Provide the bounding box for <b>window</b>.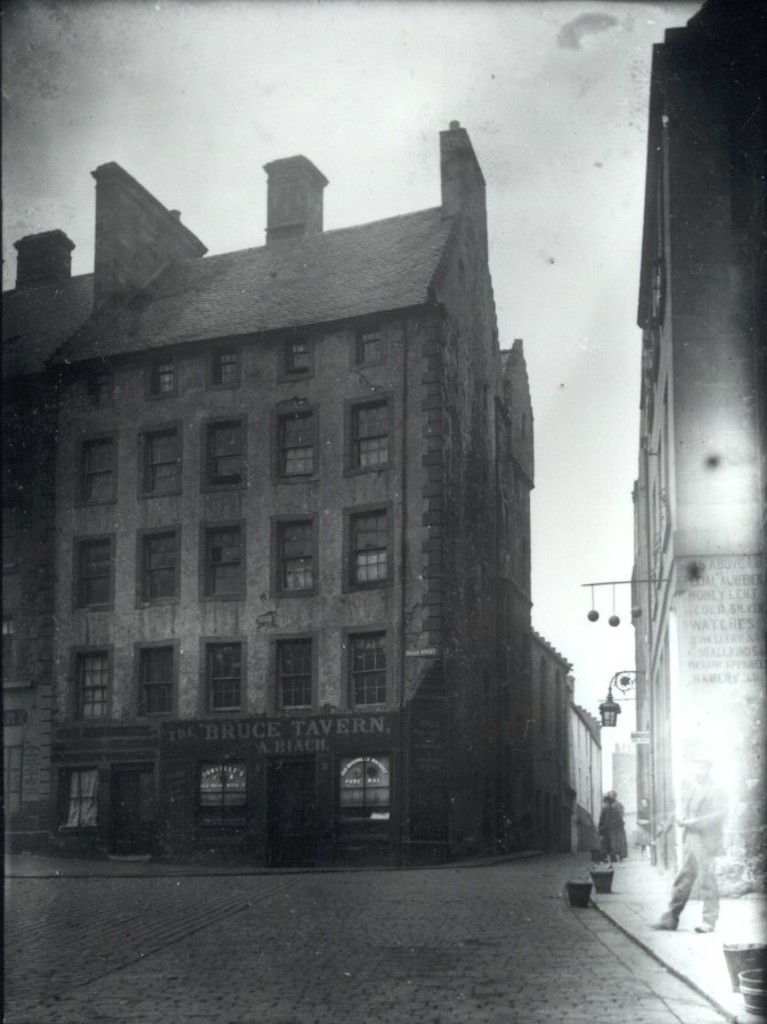
266, 632, 313, 711.
